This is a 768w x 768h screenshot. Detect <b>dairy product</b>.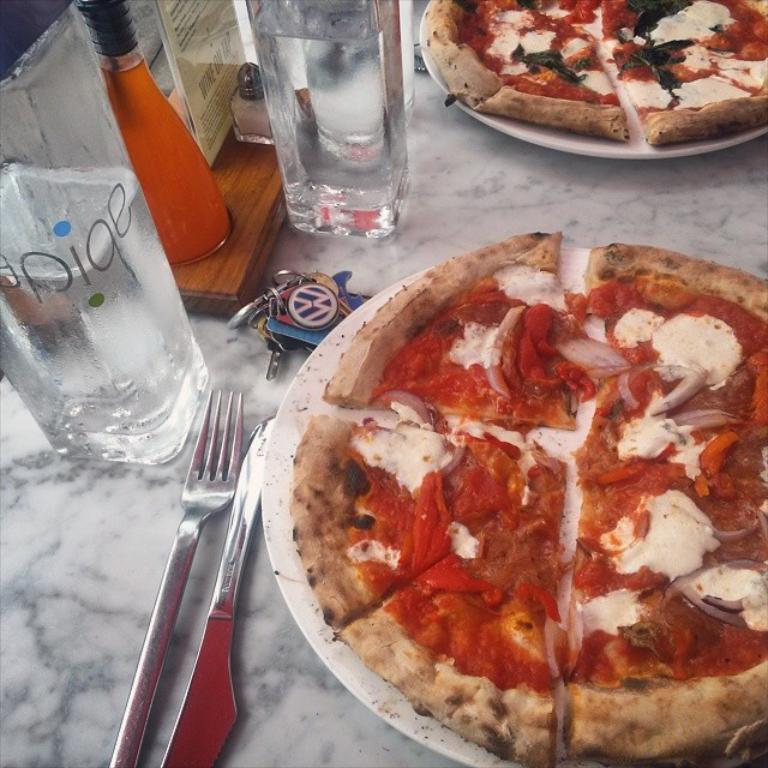
bbox=(349, 402, 452, 490).
